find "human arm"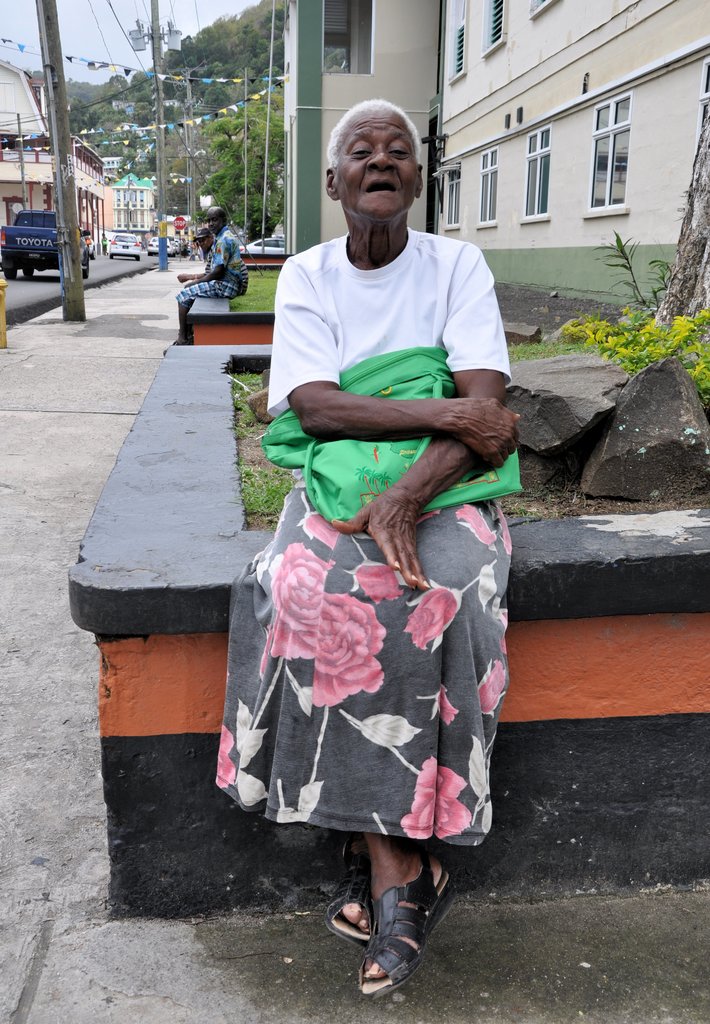
181 237 230 287
